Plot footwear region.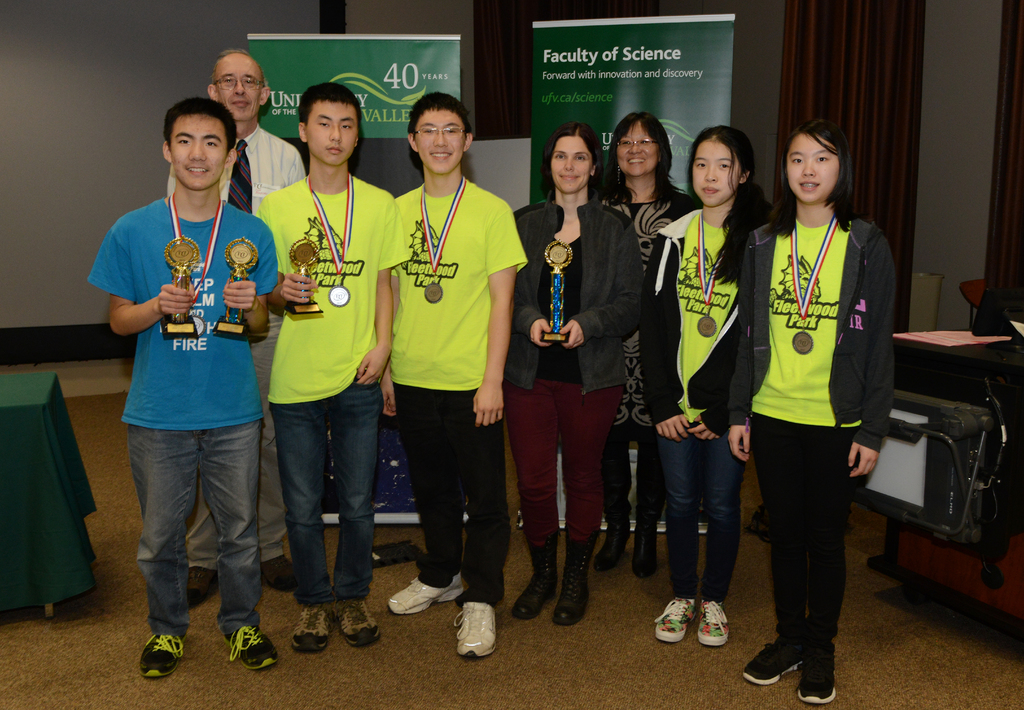
Plotted at (329,598,379,647).
